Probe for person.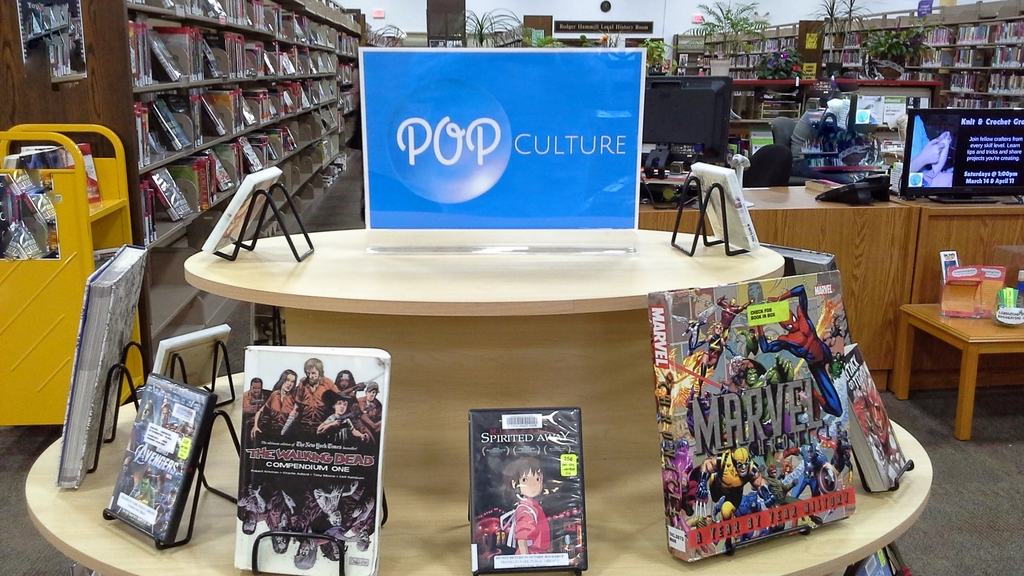
Probe result: (765, 460, 803, 504).
